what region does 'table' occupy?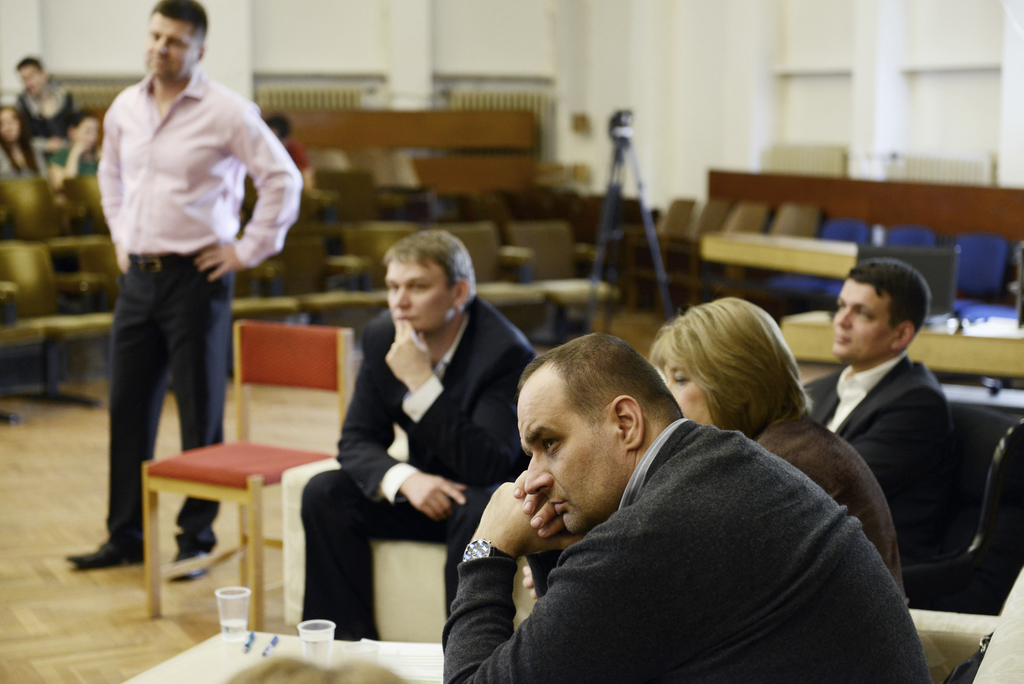
crop(775, 259, 1023, 410).
